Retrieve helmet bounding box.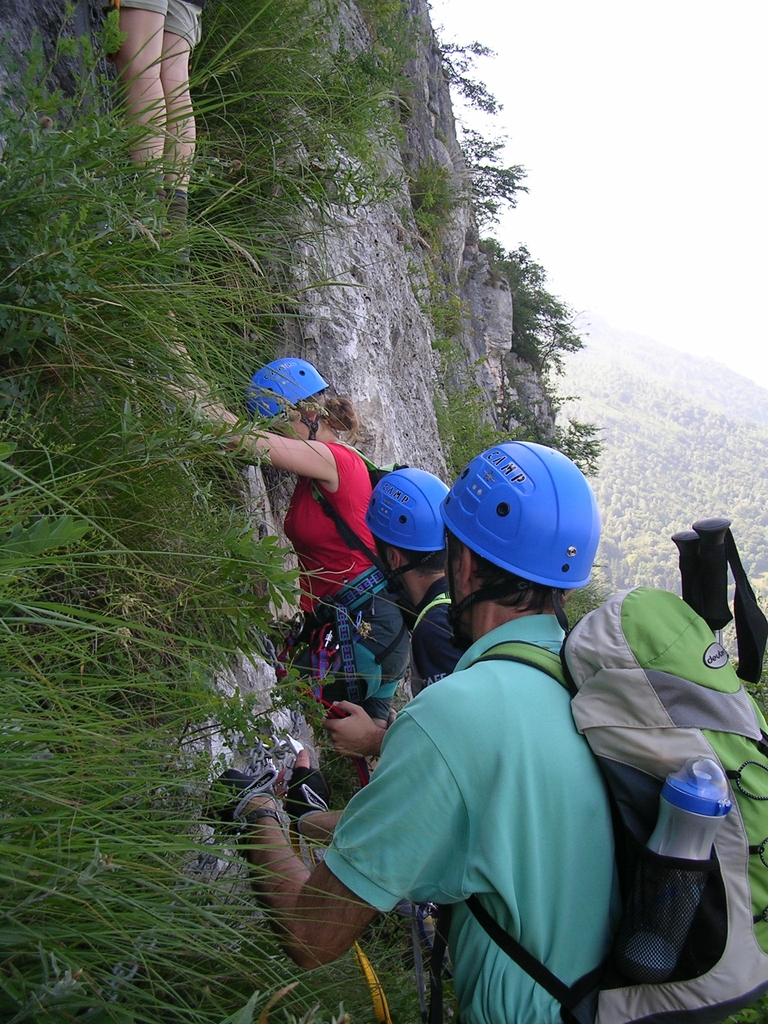
Bounding box: l=250, t=342, r=341, b=419.
